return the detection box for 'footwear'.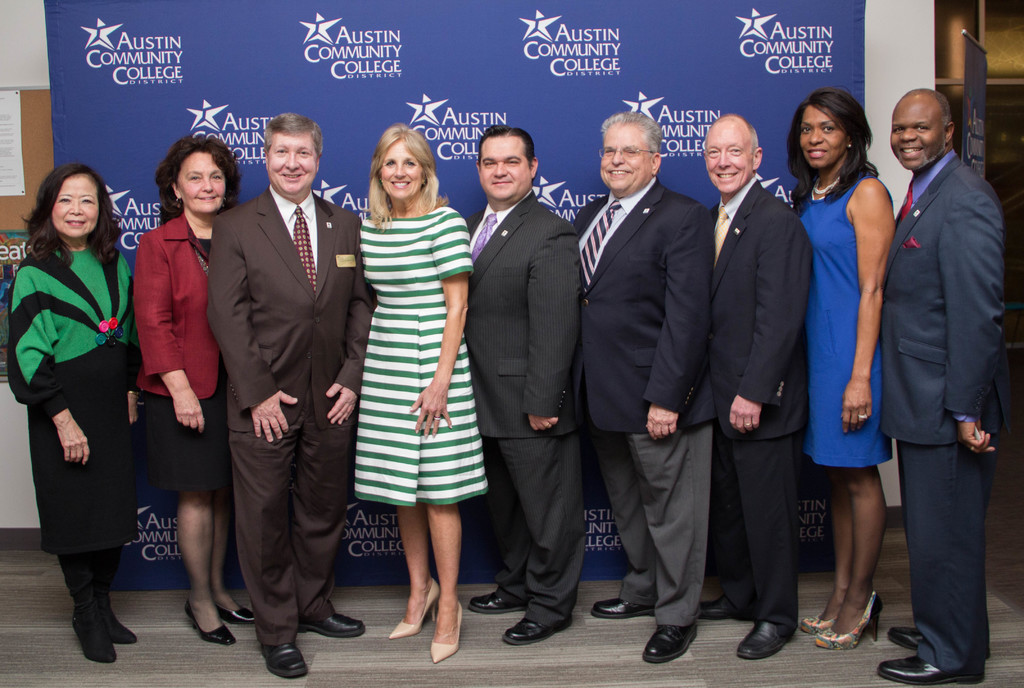
detection(797, 621, 838, 641).
